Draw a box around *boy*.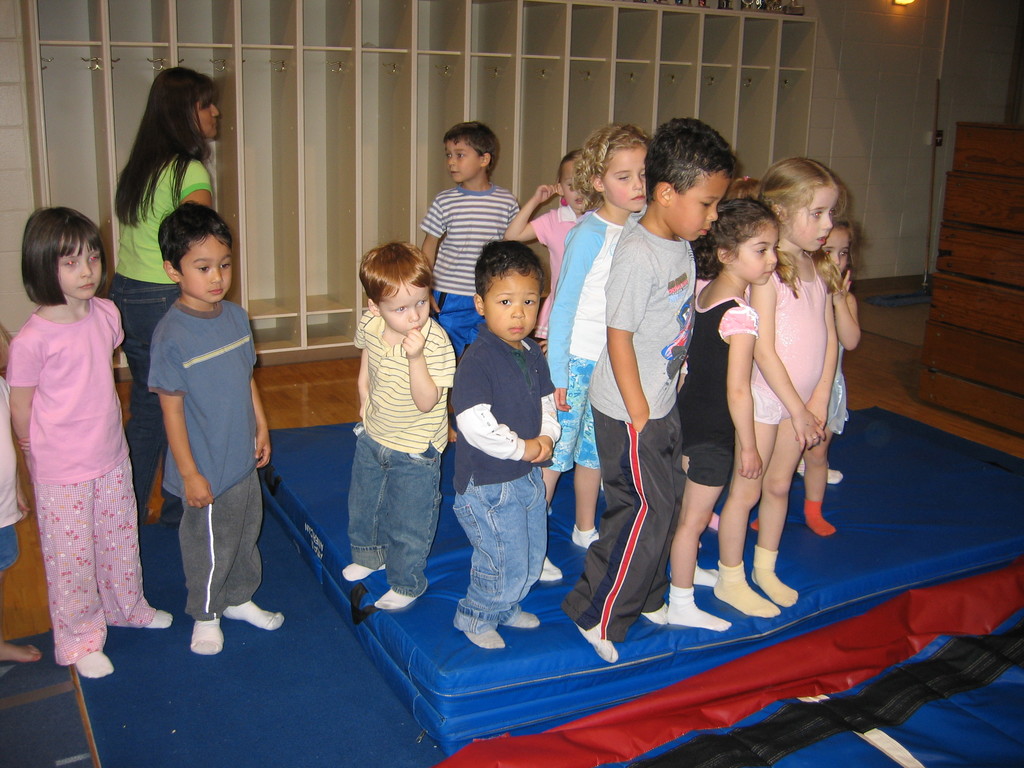
l=148, t=200, r=289, b=655.
